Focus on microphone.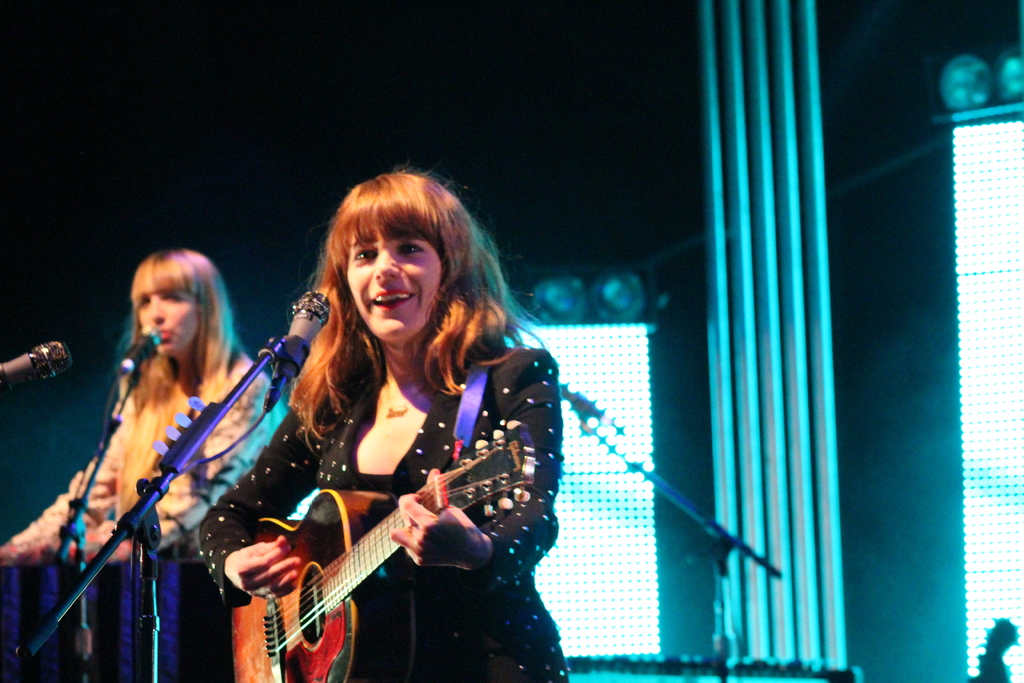
Focused at bbox=(1, 341, 73, 396).
